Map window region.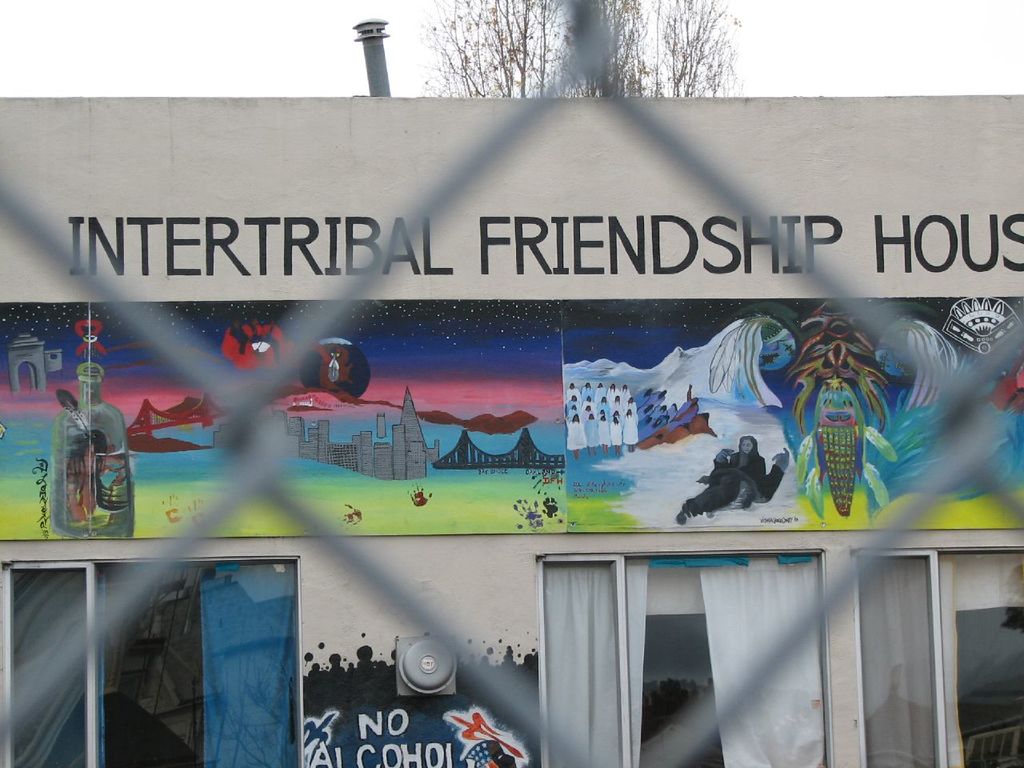
Mapped to {"left": 6, "top": 559, "right": 301, "bottom": 767}.
